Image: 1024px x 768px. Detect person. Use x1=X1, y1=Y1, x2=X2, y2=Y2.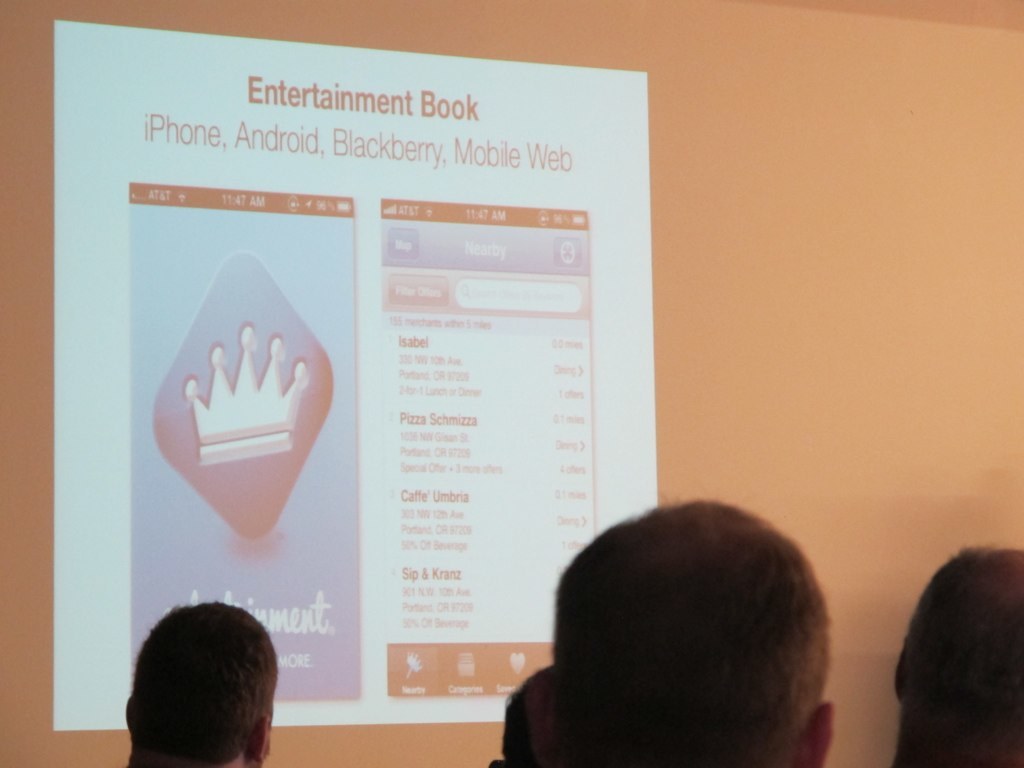
x1=472, y1=471, x2=870, y2=767.
